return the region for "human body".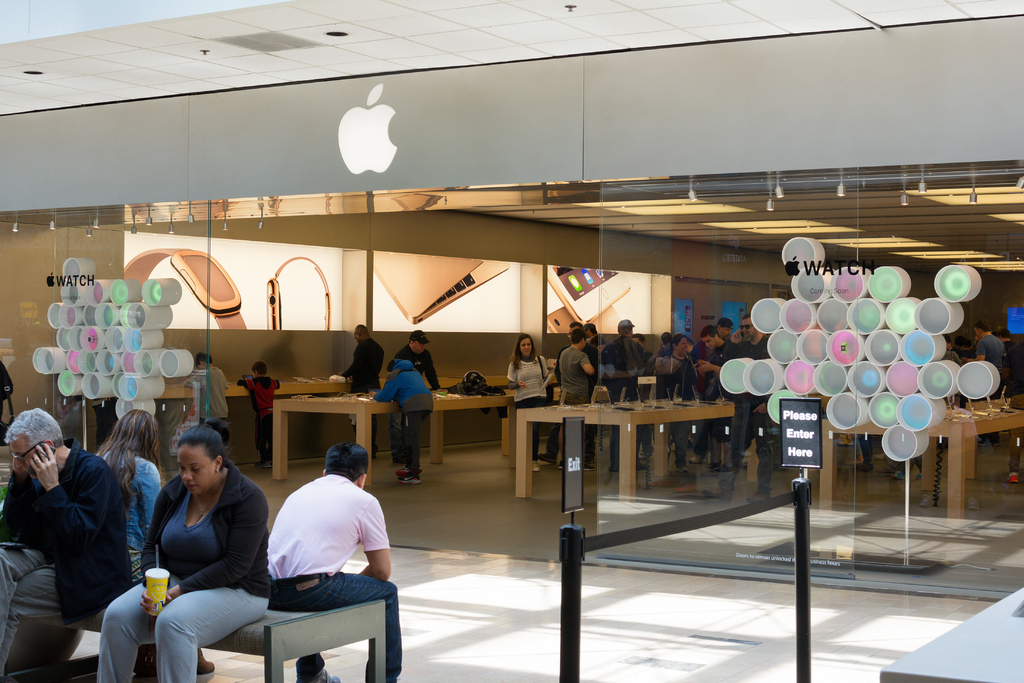
[197,414,231,444].
